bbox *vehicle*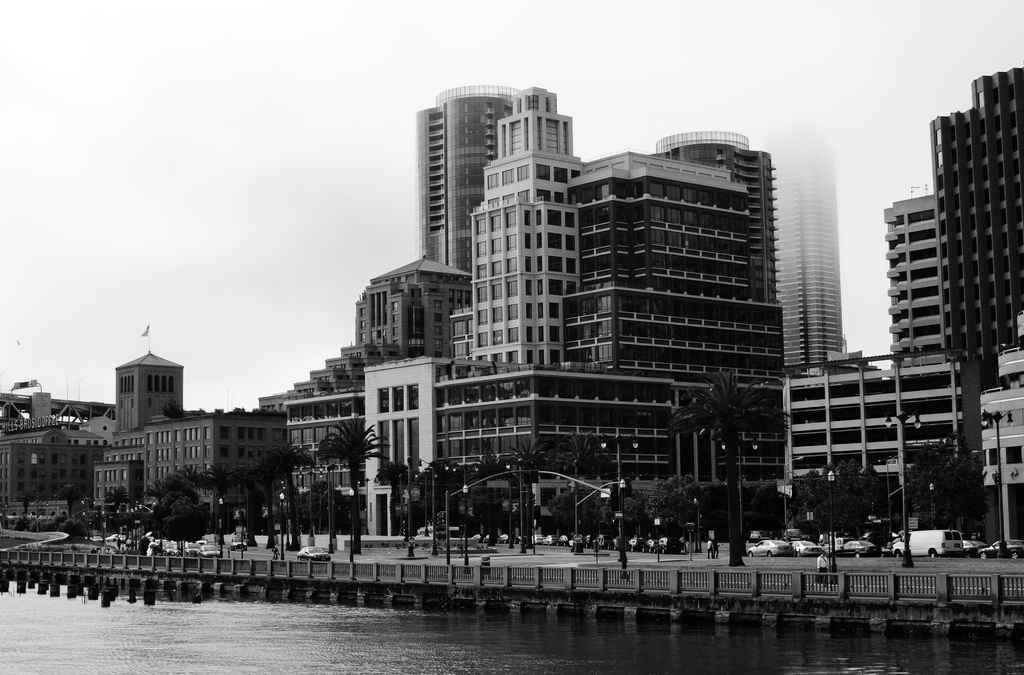
Rect(154, 537, 182, 555)
